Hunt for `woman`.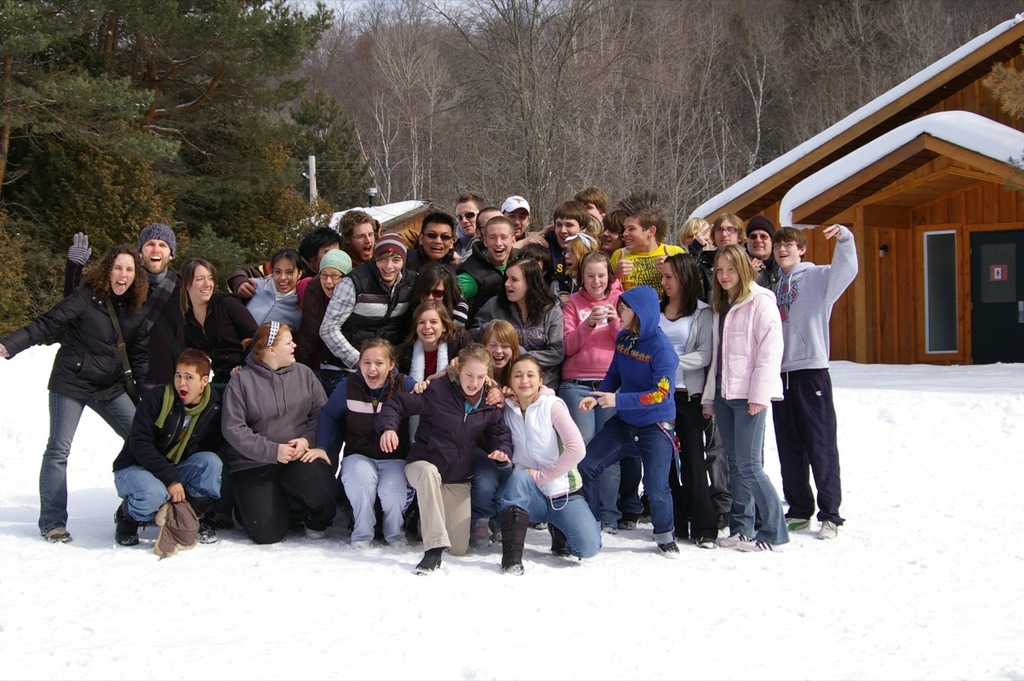
Hunted down at box=[651, 250, 725, 544].
